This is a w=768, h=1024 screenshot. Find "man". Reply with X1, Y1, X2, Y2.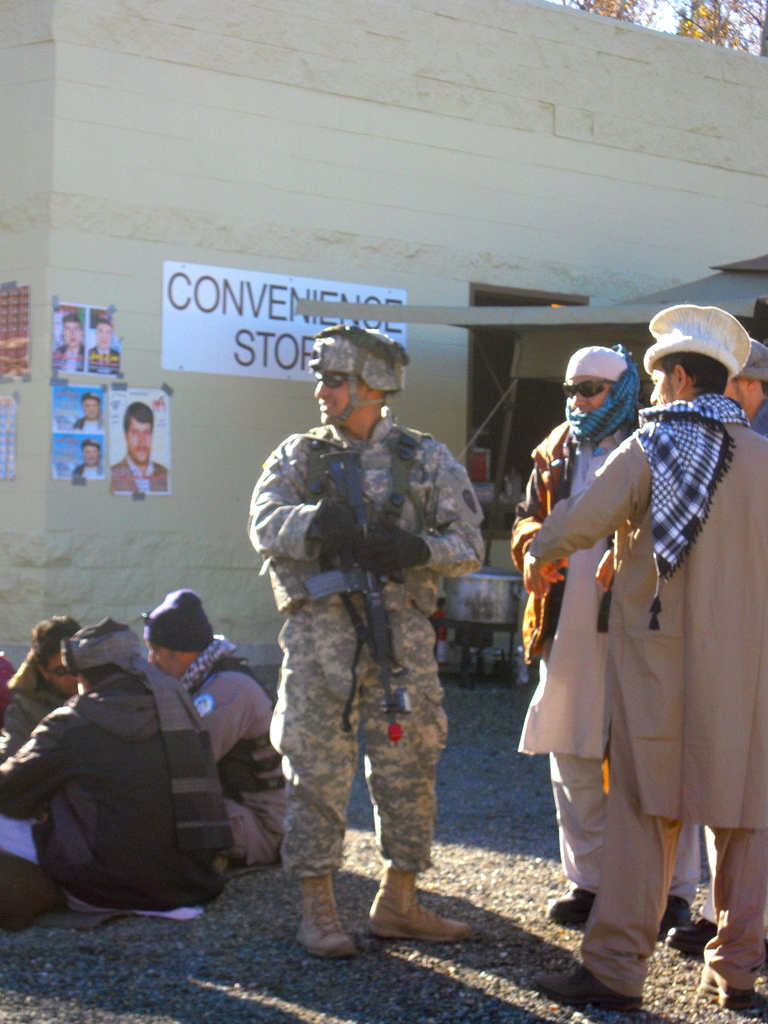
0, 620, 242, 922.
